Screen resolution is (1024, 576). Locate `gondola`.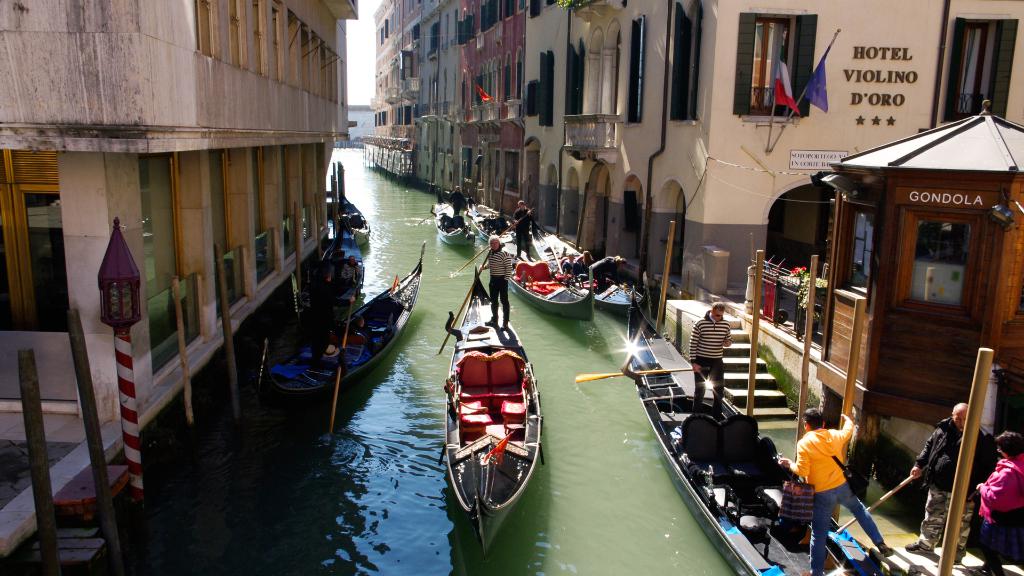
bbox=[429, 188, 484, 247].
